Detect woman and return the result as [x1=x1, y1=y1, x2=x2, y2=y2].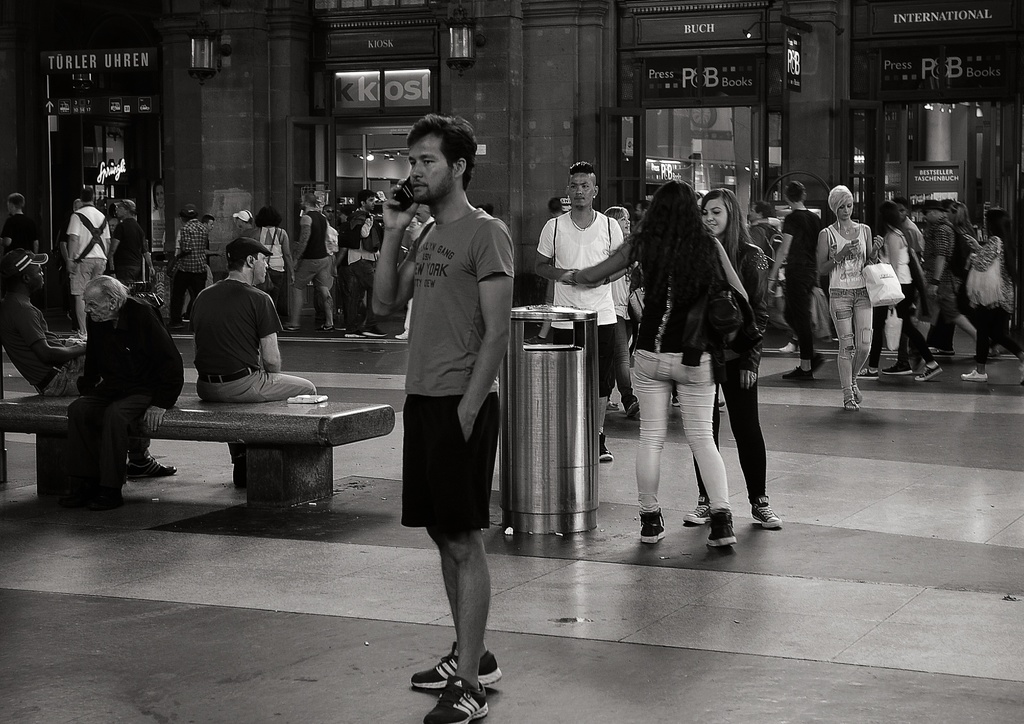
[x1=245, y1=202, x2=295, y2=339].
